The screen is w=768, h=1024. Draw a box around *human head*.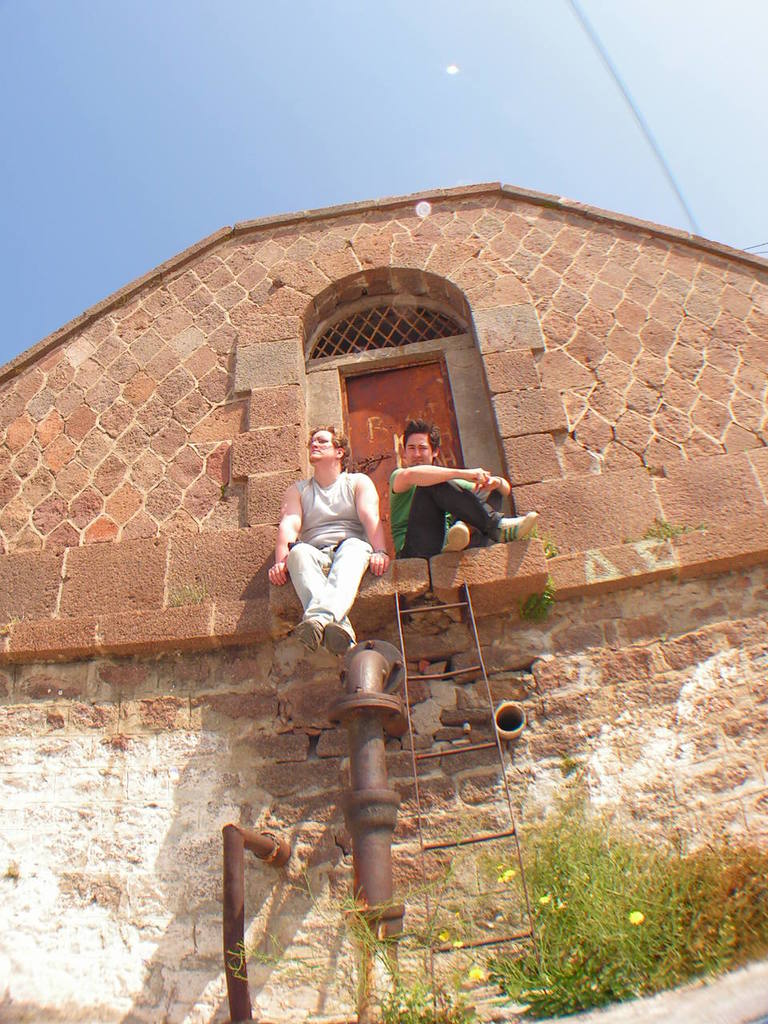
bbox=(402, 422, 440, 462).
